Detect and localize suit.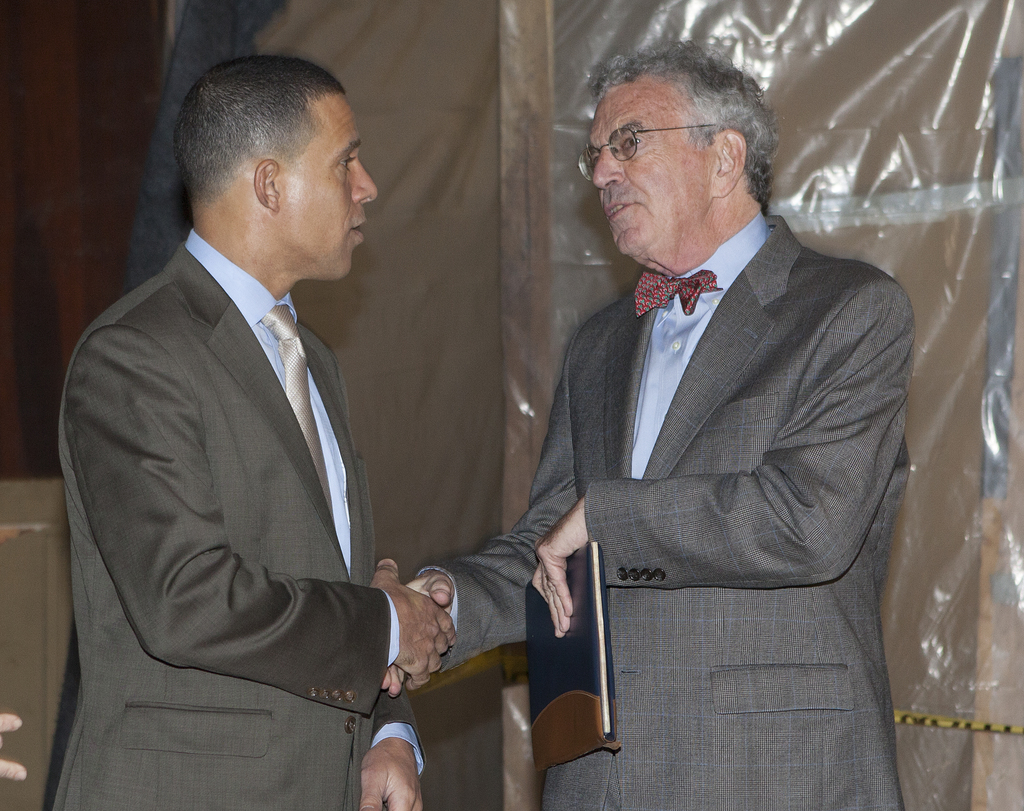
Localized at 51,245,424,810.
